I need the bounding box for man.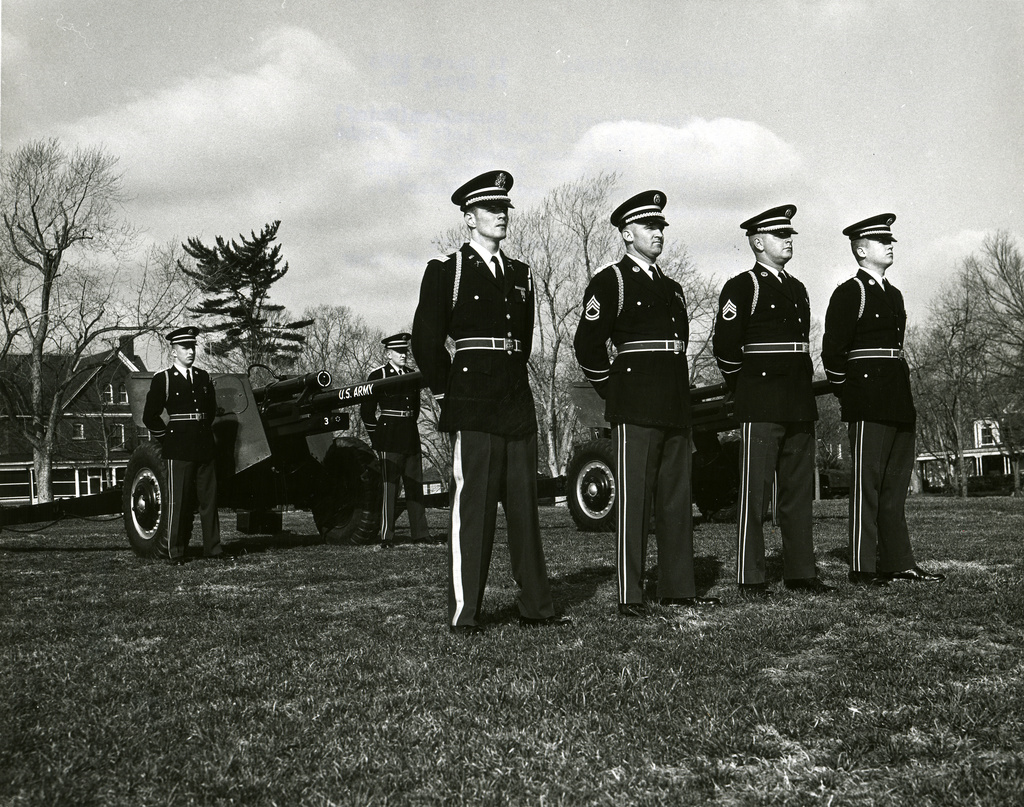
Here it is: region(710, 198, 835, 597).
